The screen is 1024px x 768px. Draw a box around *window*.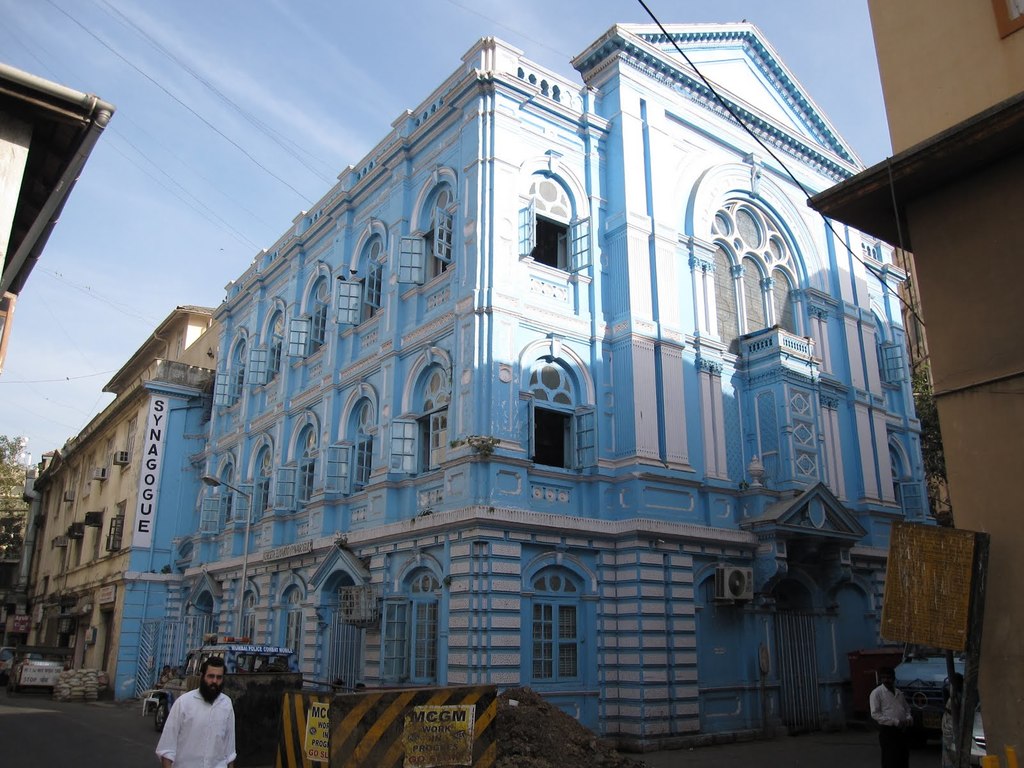
[289,260,334,360].
